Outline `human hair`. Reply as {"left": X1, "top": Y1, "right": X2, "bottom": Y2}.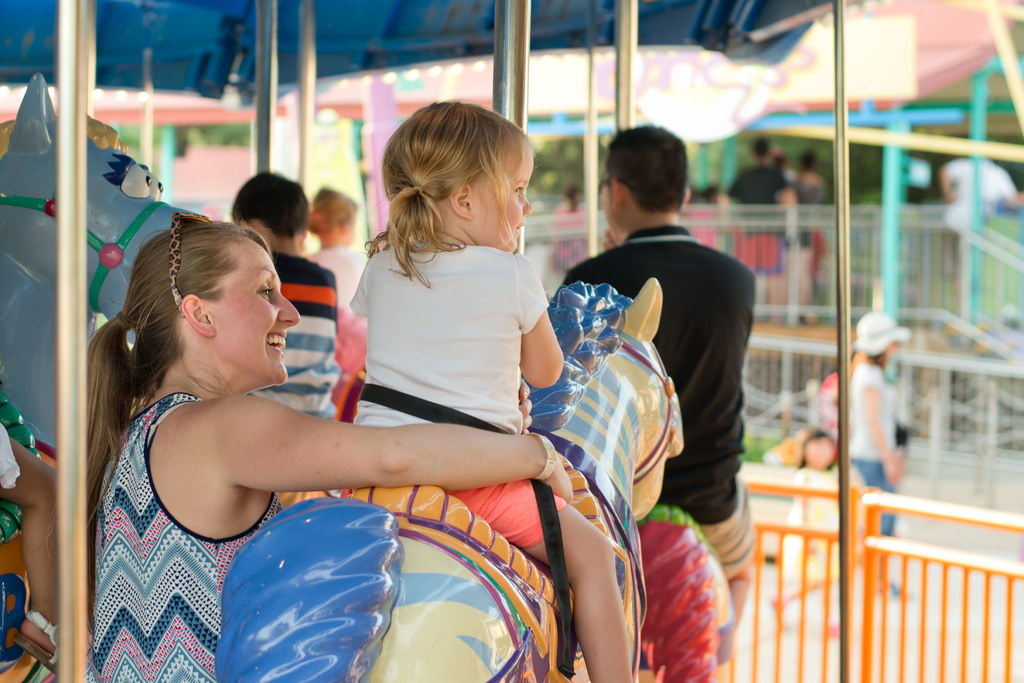
{"left": 314, "top": 184, "right": 356, "bottom": 232}.
